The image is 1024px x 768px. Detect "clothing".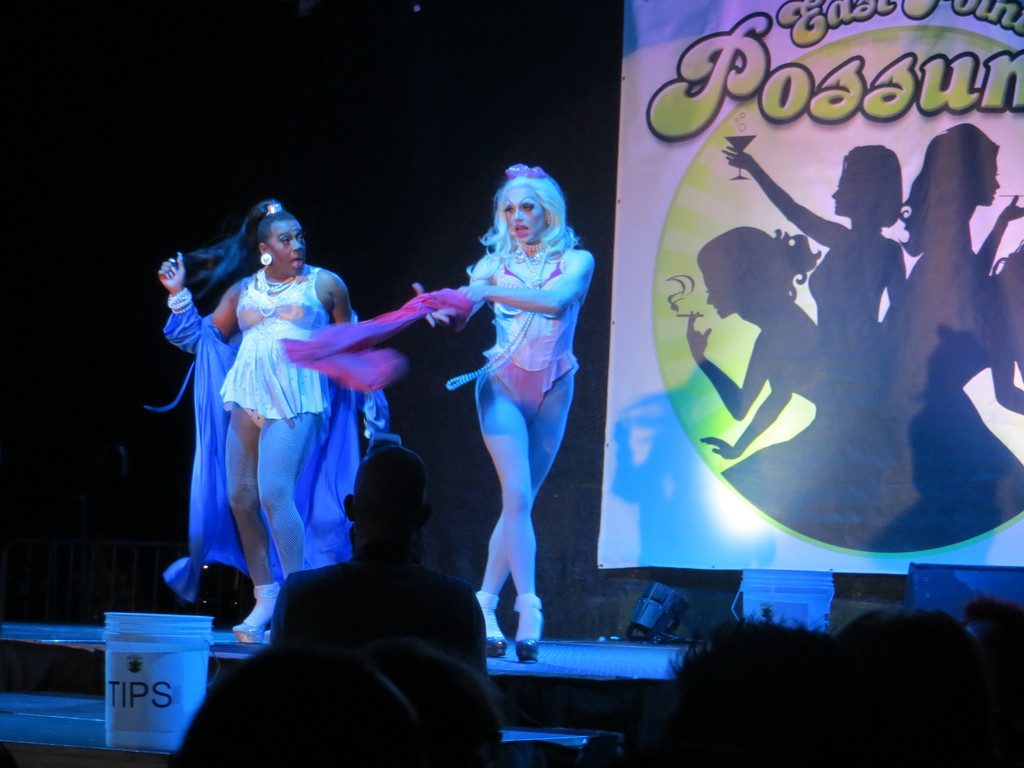
Detection: {"left": 161, "top": 262, "right": 397, "bottom": 605}.
